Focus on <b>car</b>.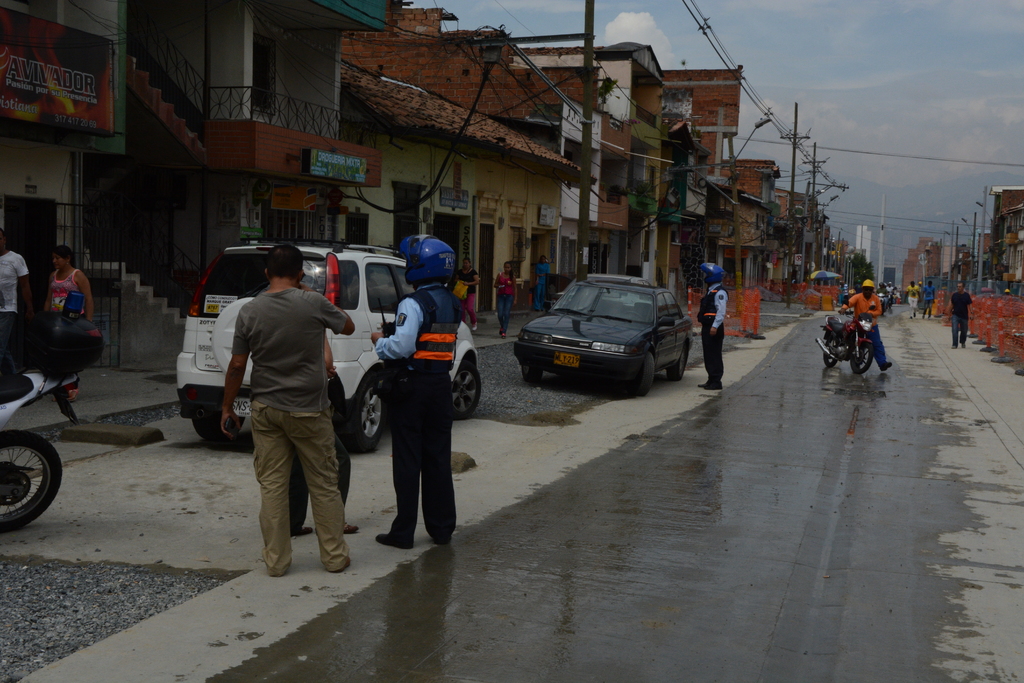
Focused at 174,237,483,447.
